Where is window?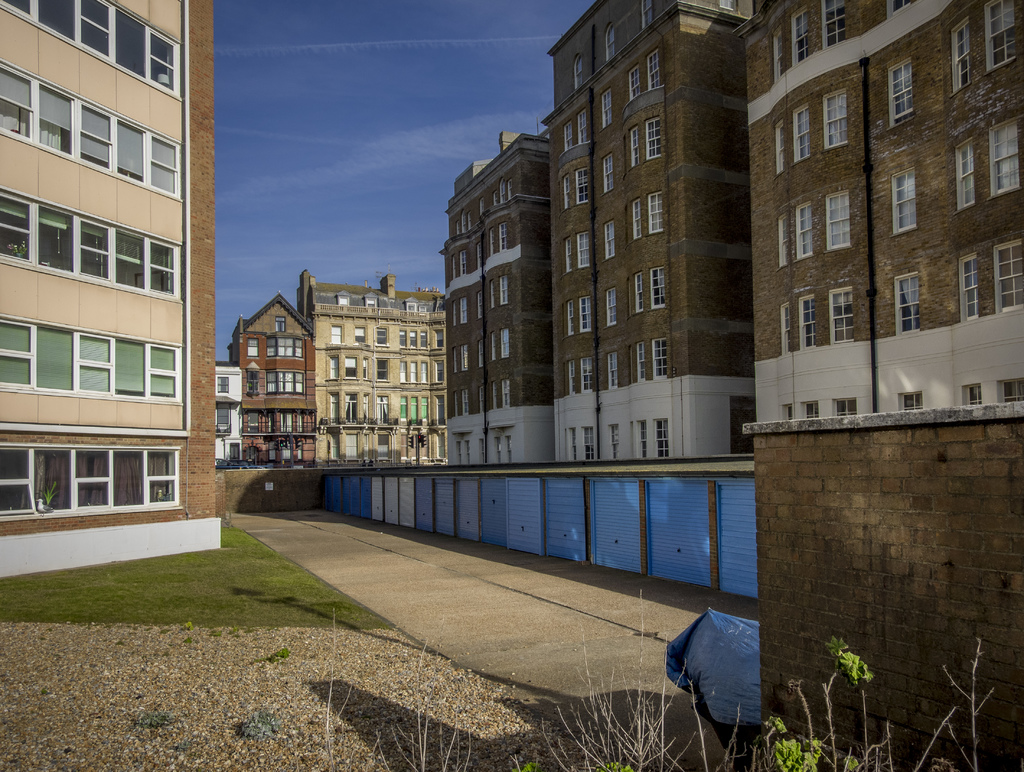
<bbox>363, 431, 371, 459</bbox>.
